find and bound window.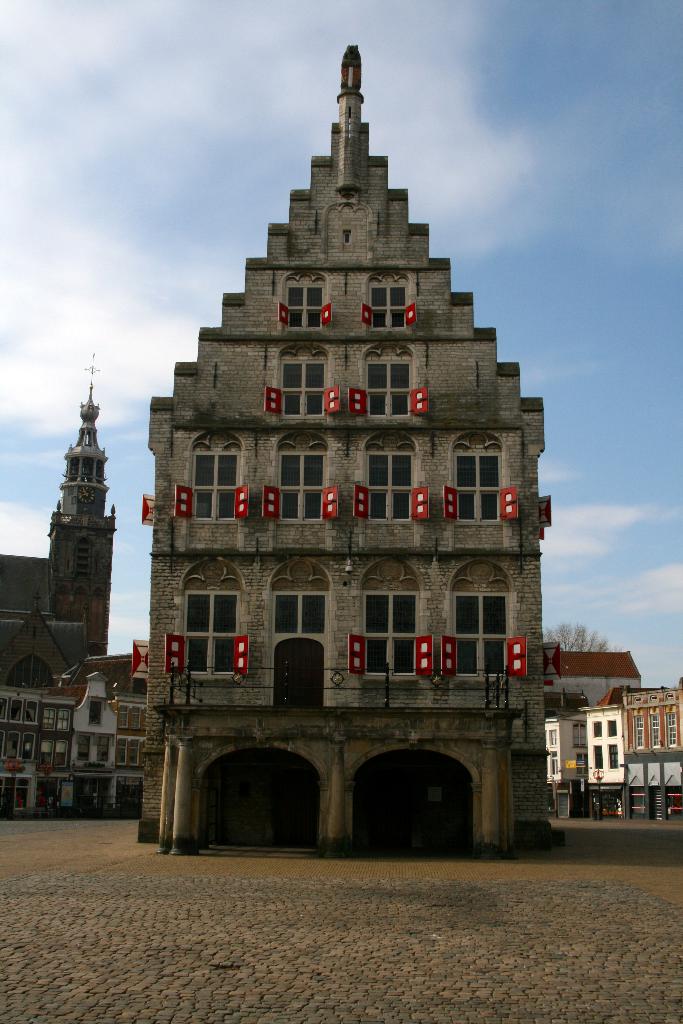
Bound: (179,564,235,678).
